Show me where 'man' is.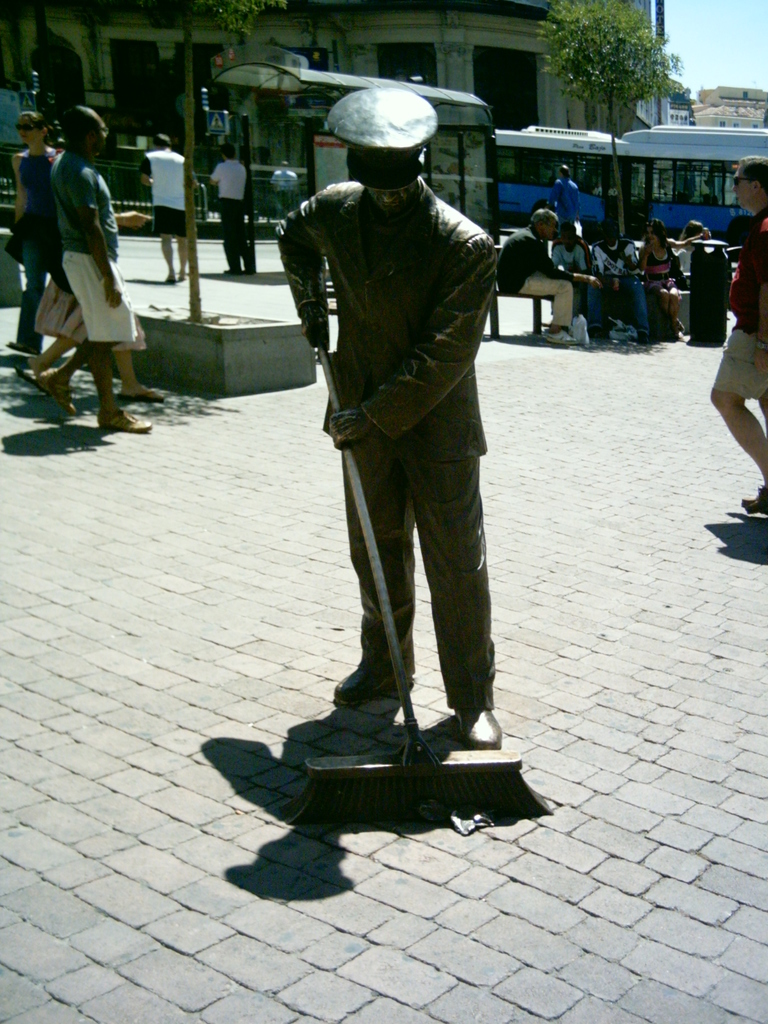
'man' is at bbox=[272, 90, 523, 774].
